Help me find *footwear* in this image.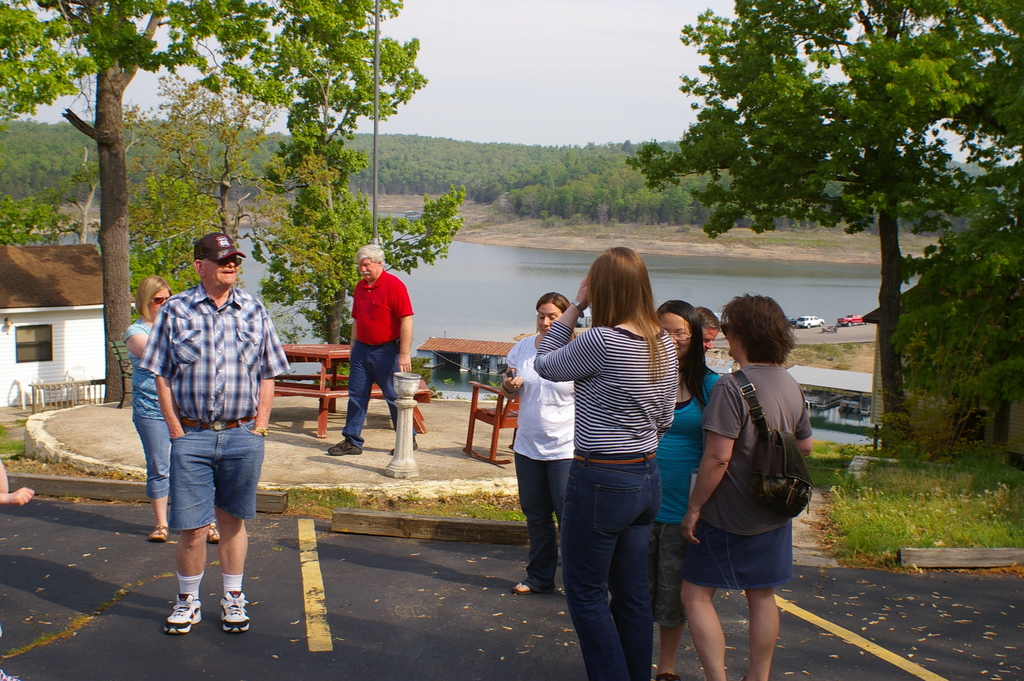
Found it: select_region(329, 437, 364, 458).
